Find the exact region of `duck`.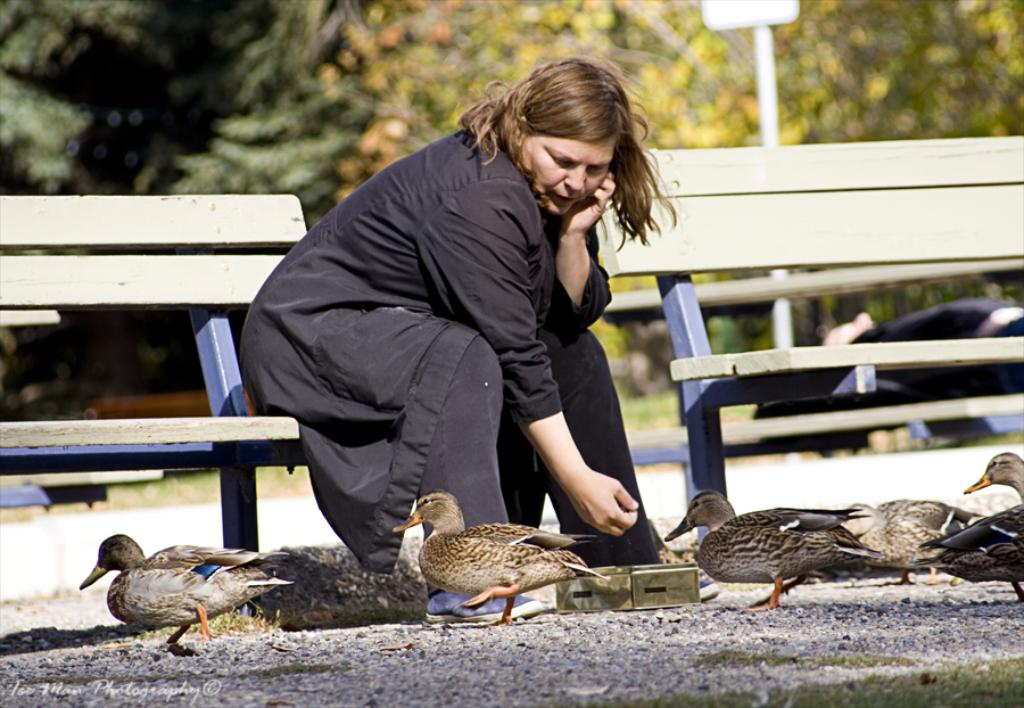
Exact region: <box>652,492,892,611</box>.
